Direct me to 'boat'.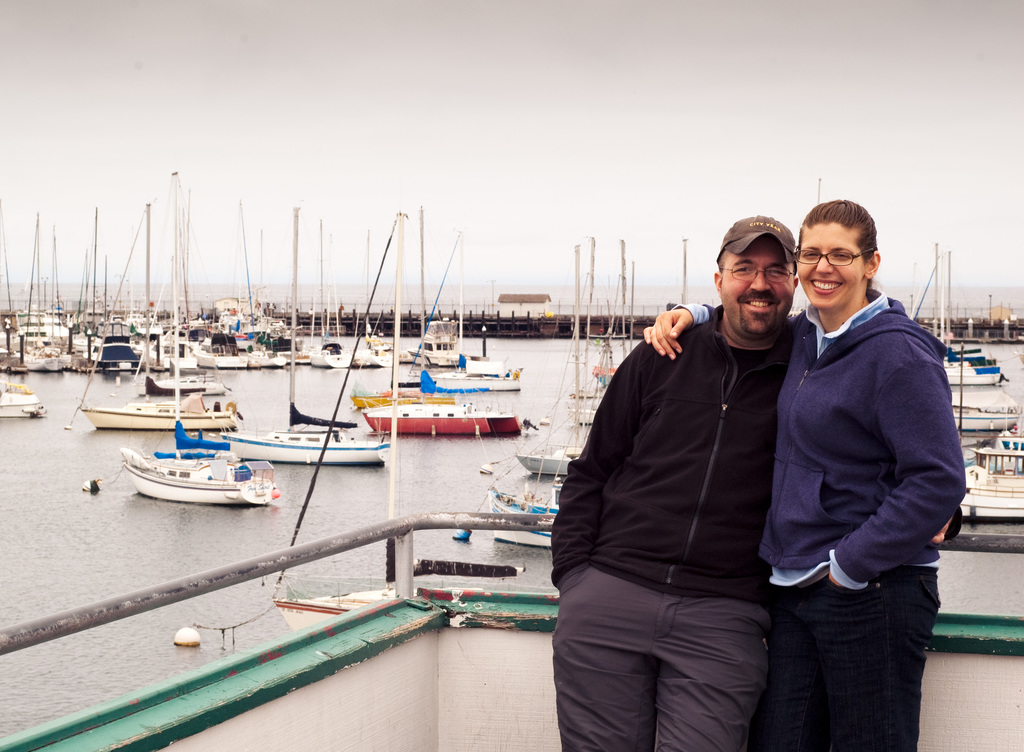
Direction: 366 226 536 437.
